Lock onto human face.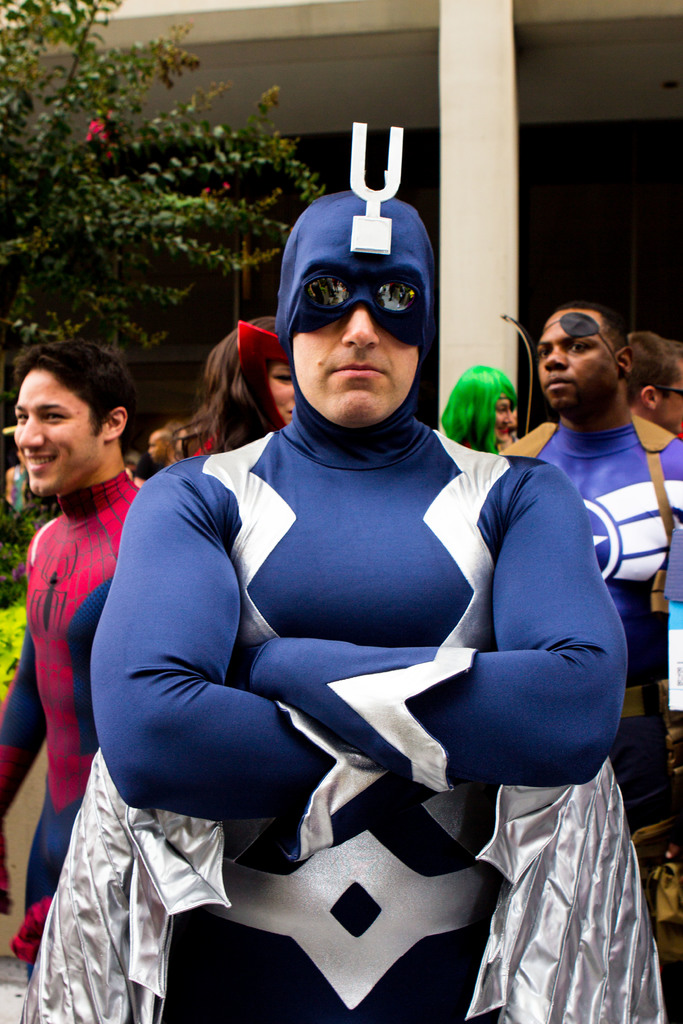
Locked: 267:367:297:422.
